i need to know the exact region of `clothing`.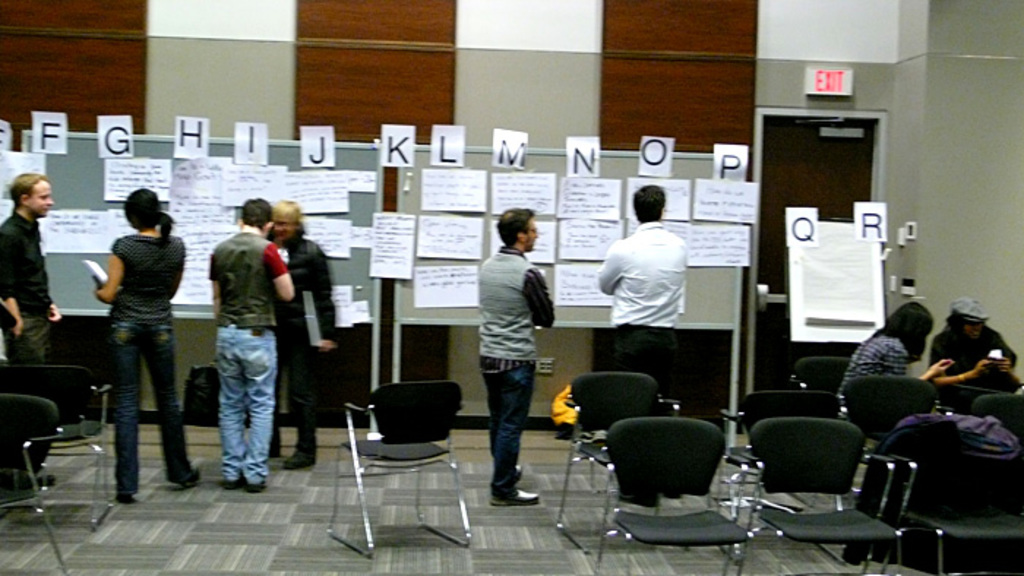
Region: pyautogui.locateOnScreen(0, 209, 57, 465).
